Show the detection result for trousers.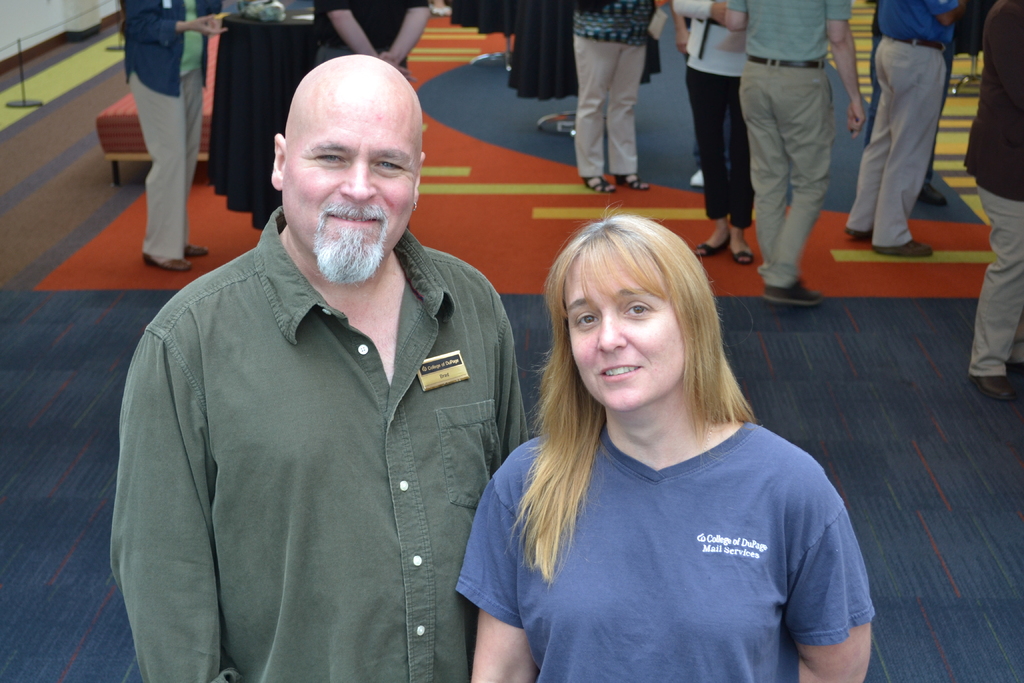
left=856, top=38, right=963, bottom=234.
